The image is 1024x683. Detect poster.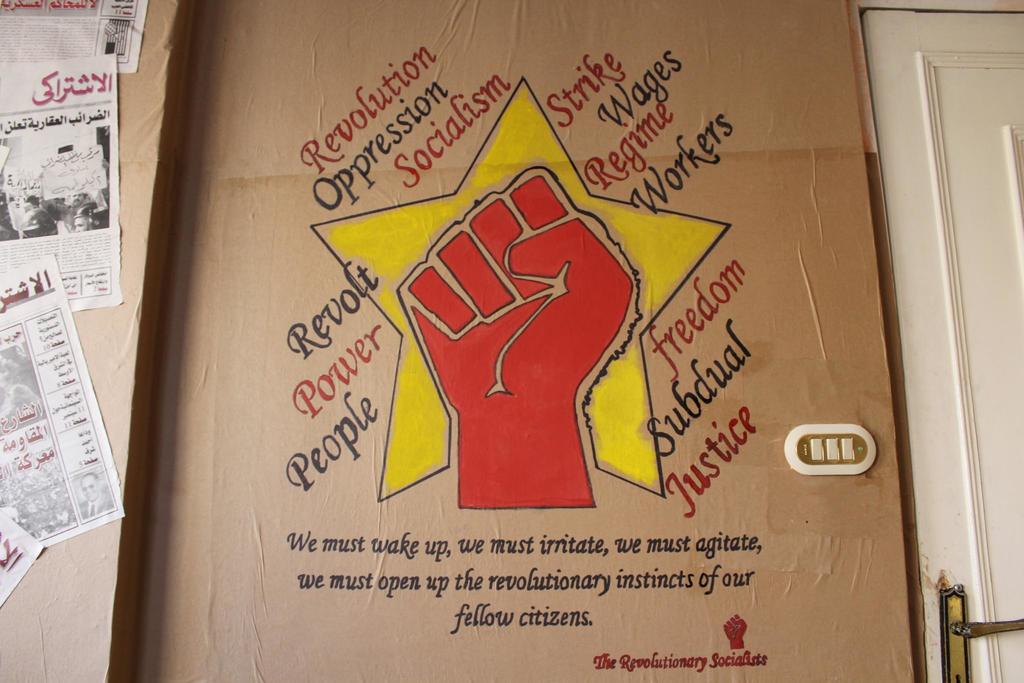
Detection: [0, 251, 127, 549].
